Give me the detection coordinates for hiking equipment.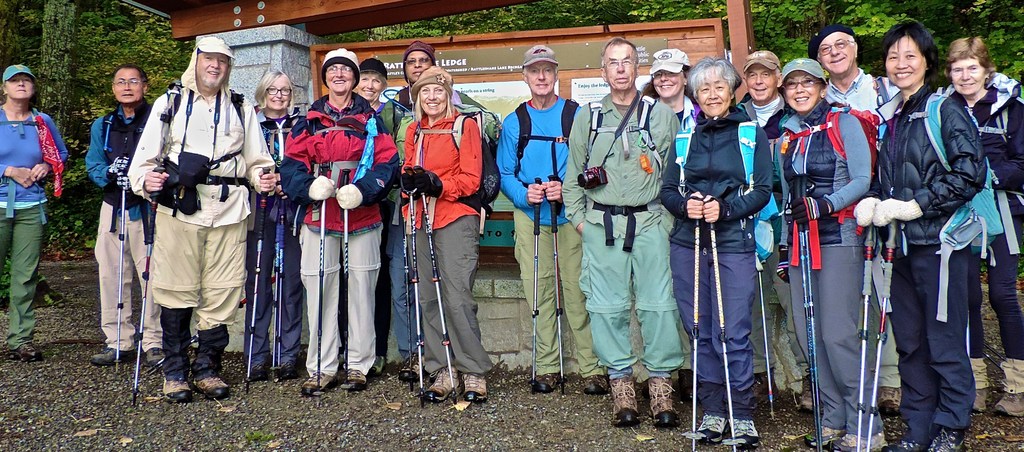
rect(106, 151, 130, 183).
